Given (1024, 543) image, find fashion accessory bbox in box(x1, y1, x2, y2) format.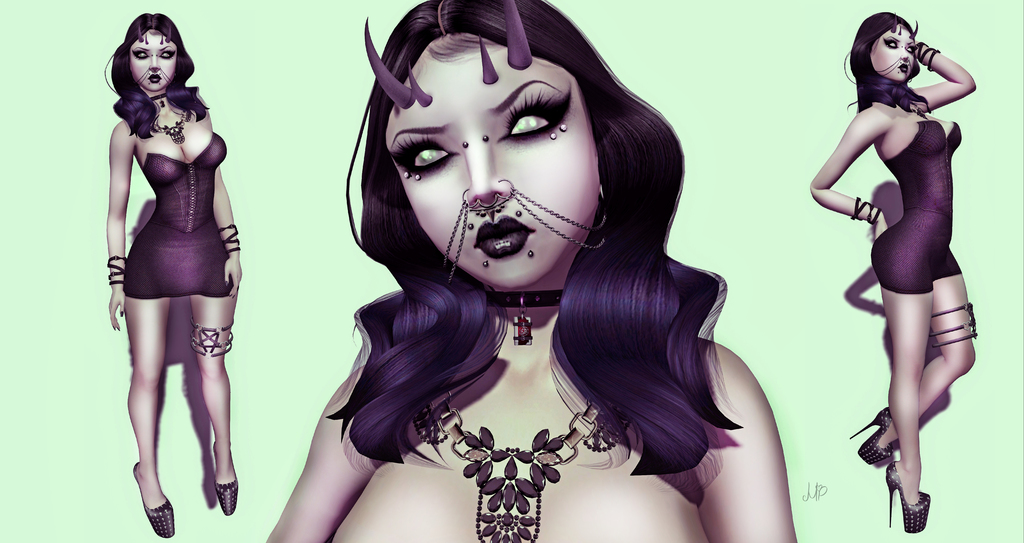
box(527, 250, 532, 257).
